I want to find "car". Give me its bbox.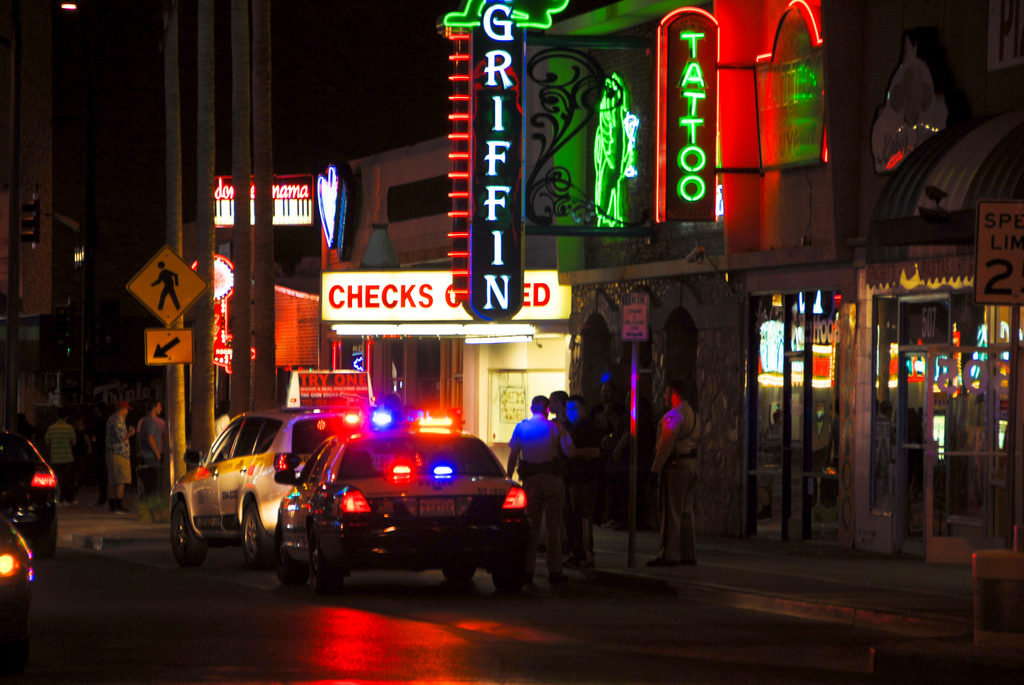
l=0, t=513, r=37, b=639.
